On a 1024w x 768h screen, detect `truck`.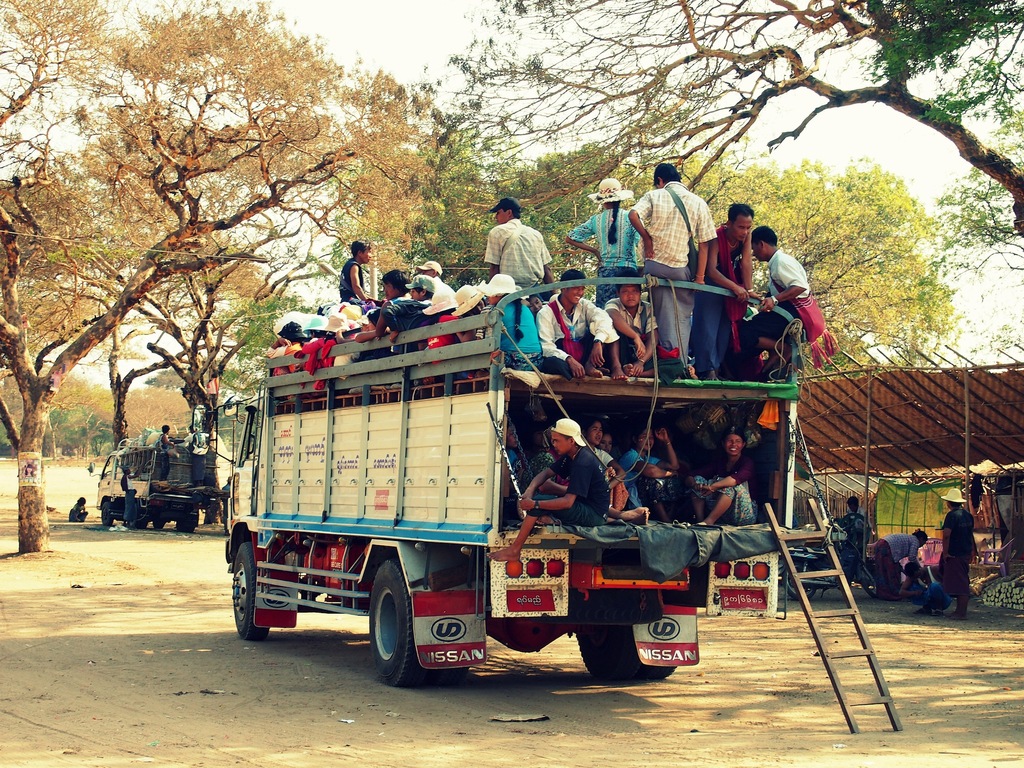
[90,429,222,543].
